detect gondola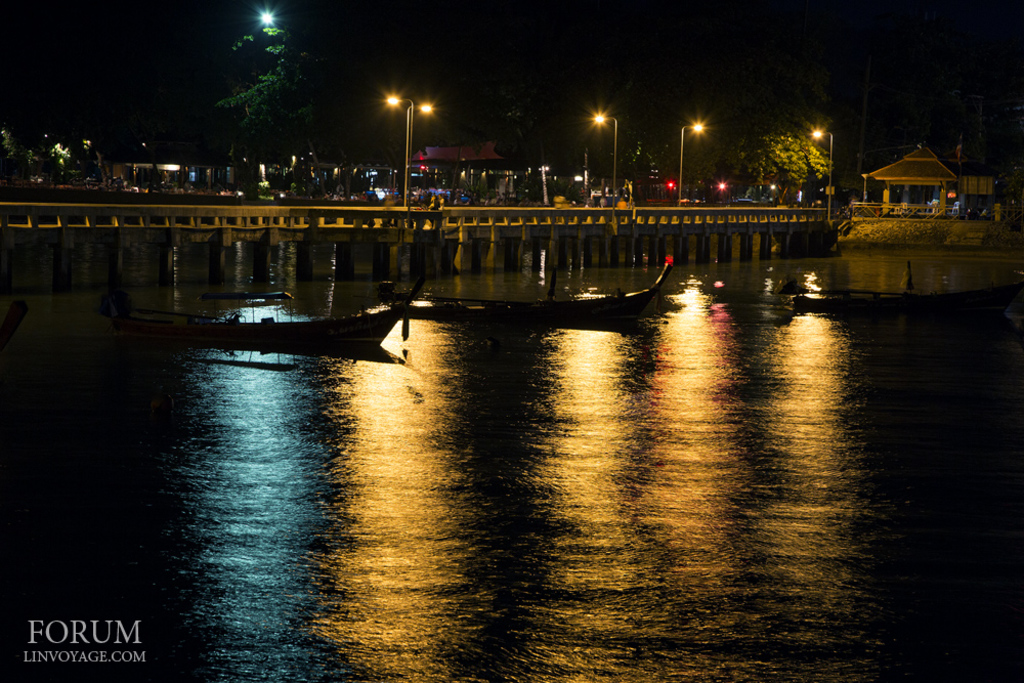
locate(354, 250, 677, 329)
